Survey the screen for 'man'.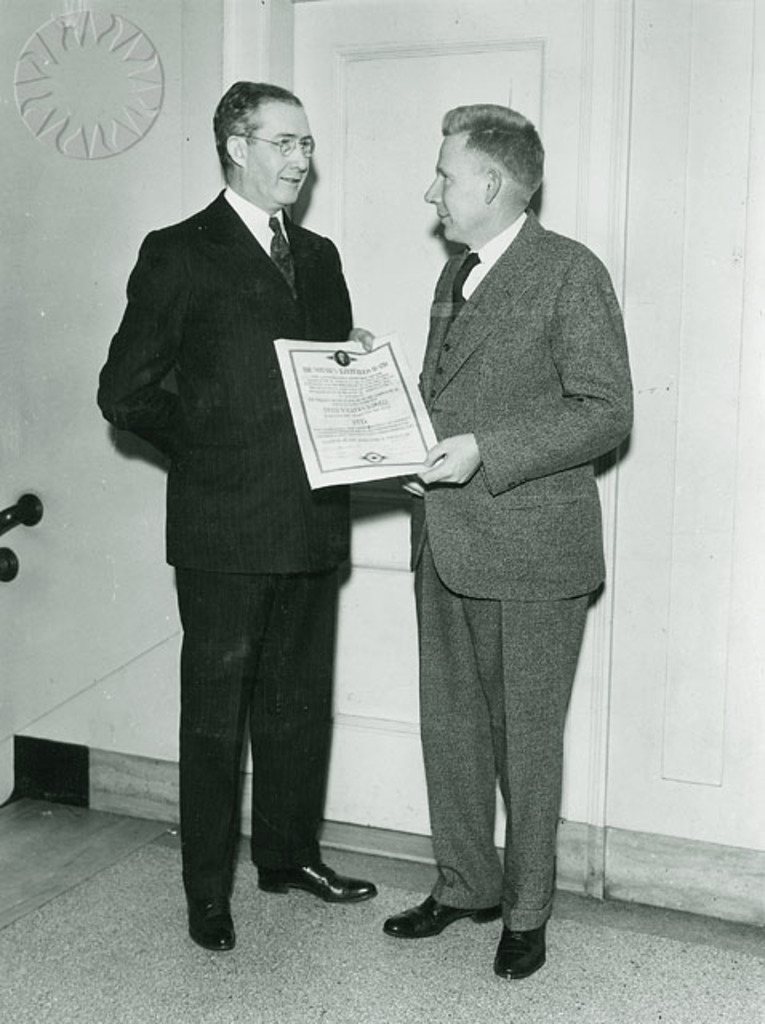
Survey found: l=400, t=104, r=631, b=982.
